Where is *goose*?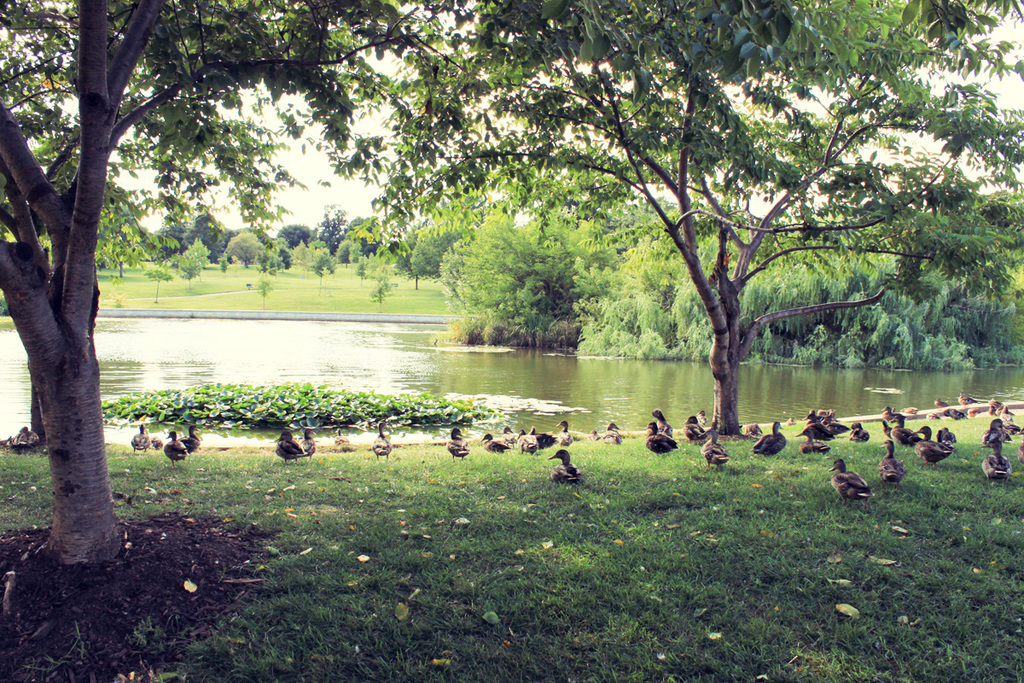
<region>792, 423, 829, 463</region>.
